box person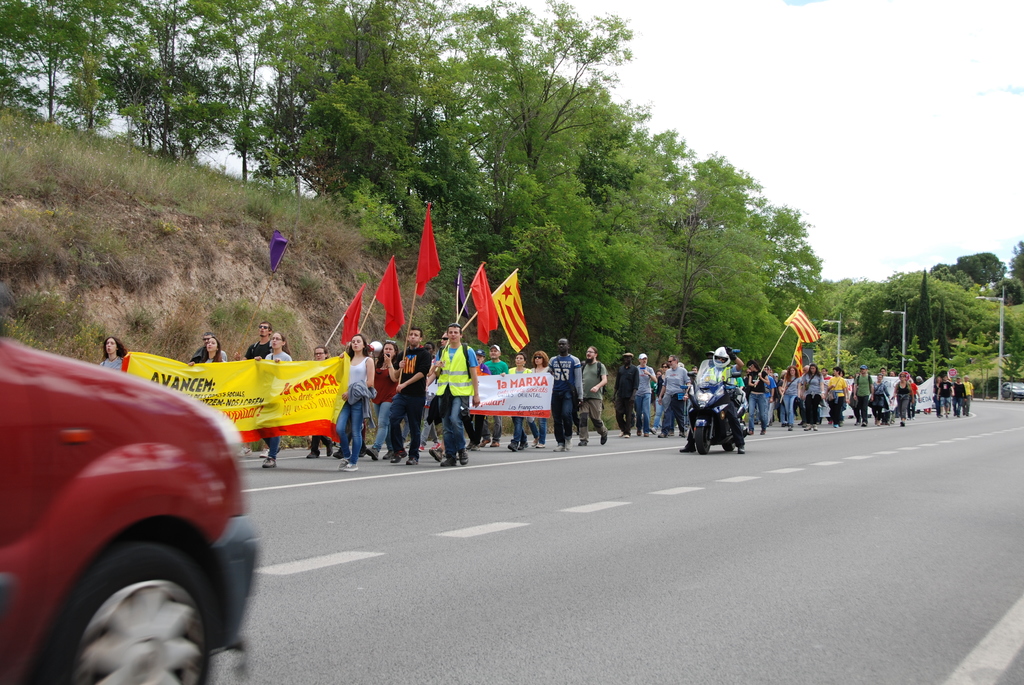
[575,341,608,446]
